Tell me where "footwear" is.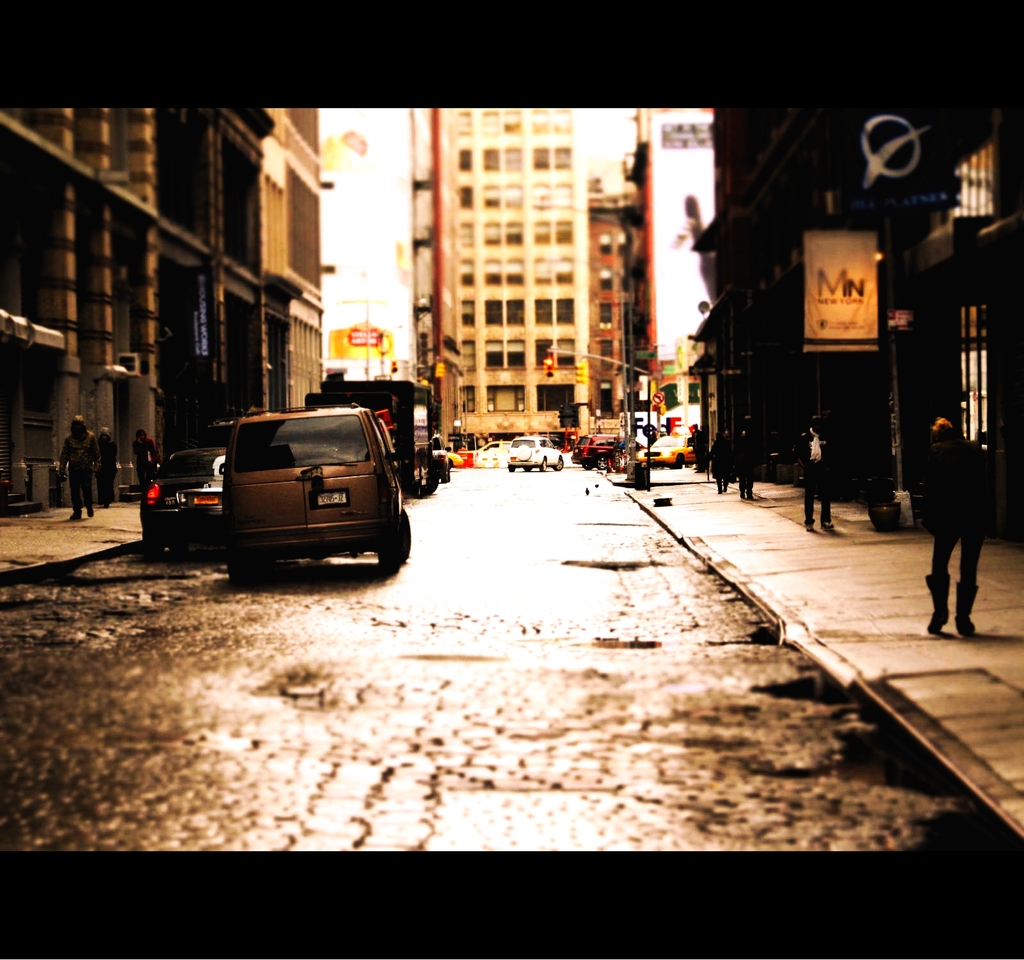
"footwear" is at 930,576,951,633.
